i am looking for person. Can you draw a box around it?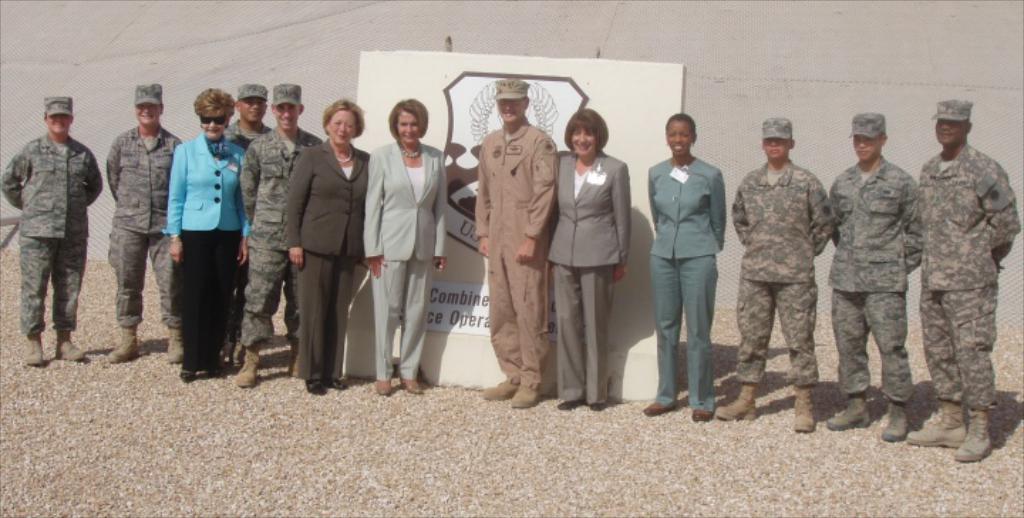
Sure, the bounding box is <box>825,107,919,444</box>.
